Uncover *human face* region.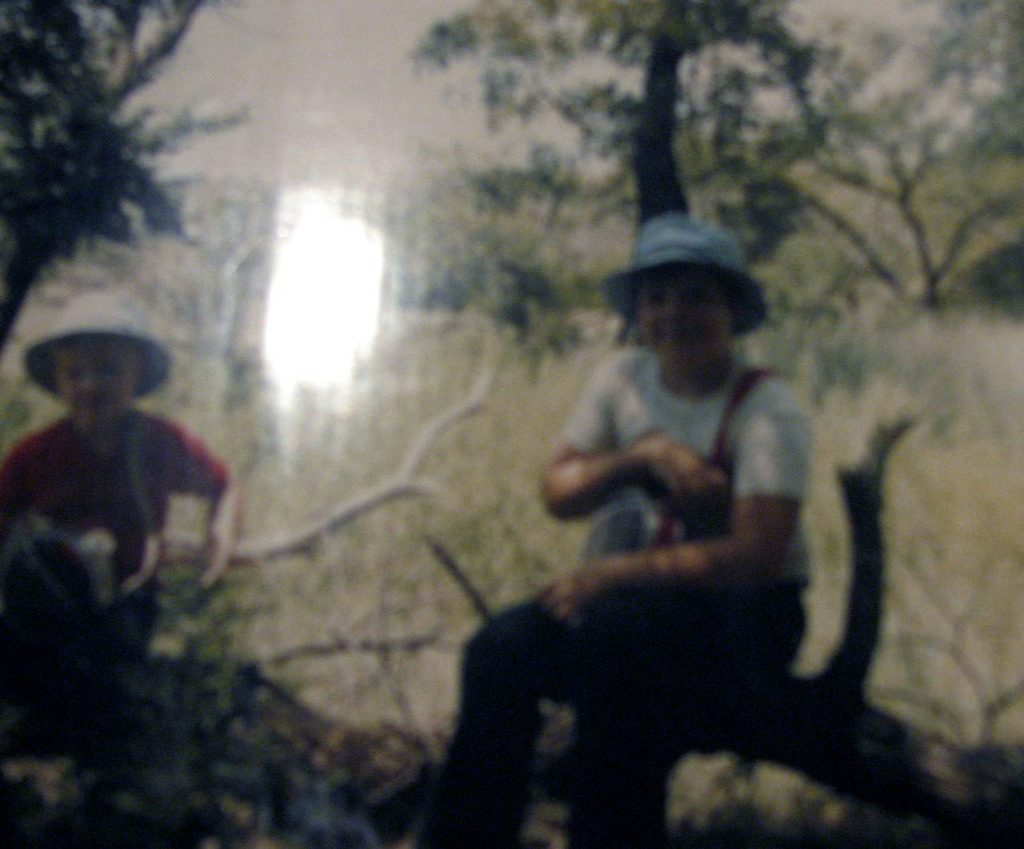
Uncovered: 62,346,138,418.
